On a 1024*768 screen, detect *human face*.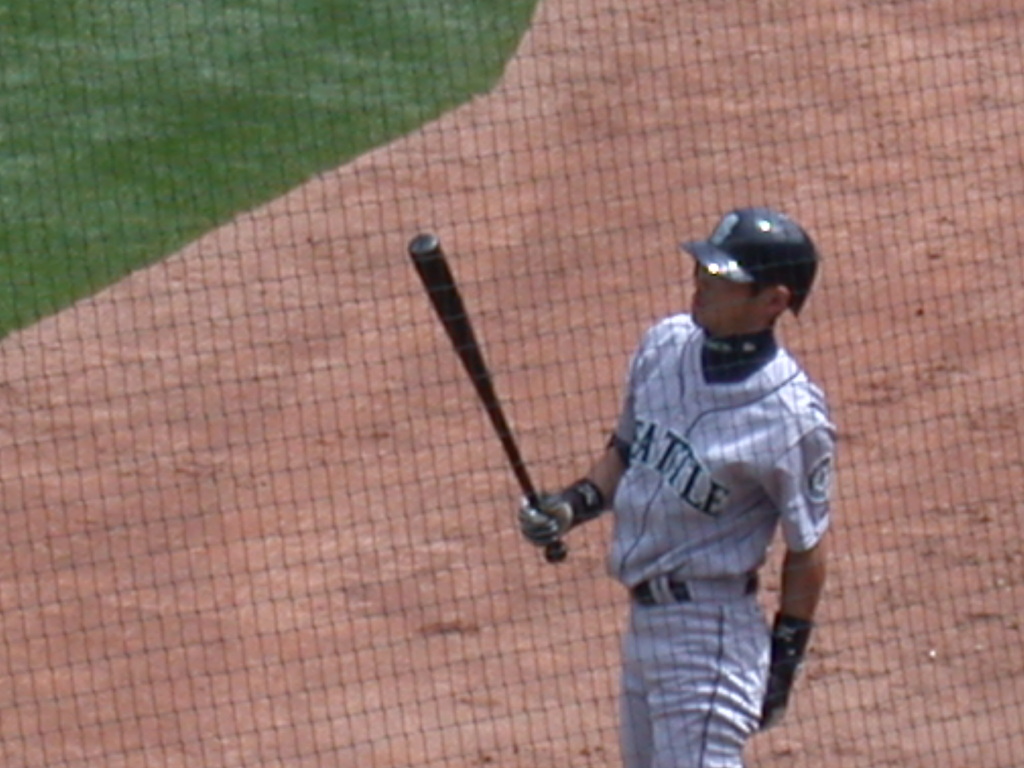
(left=690, top=263, right=763, bottom=328).
